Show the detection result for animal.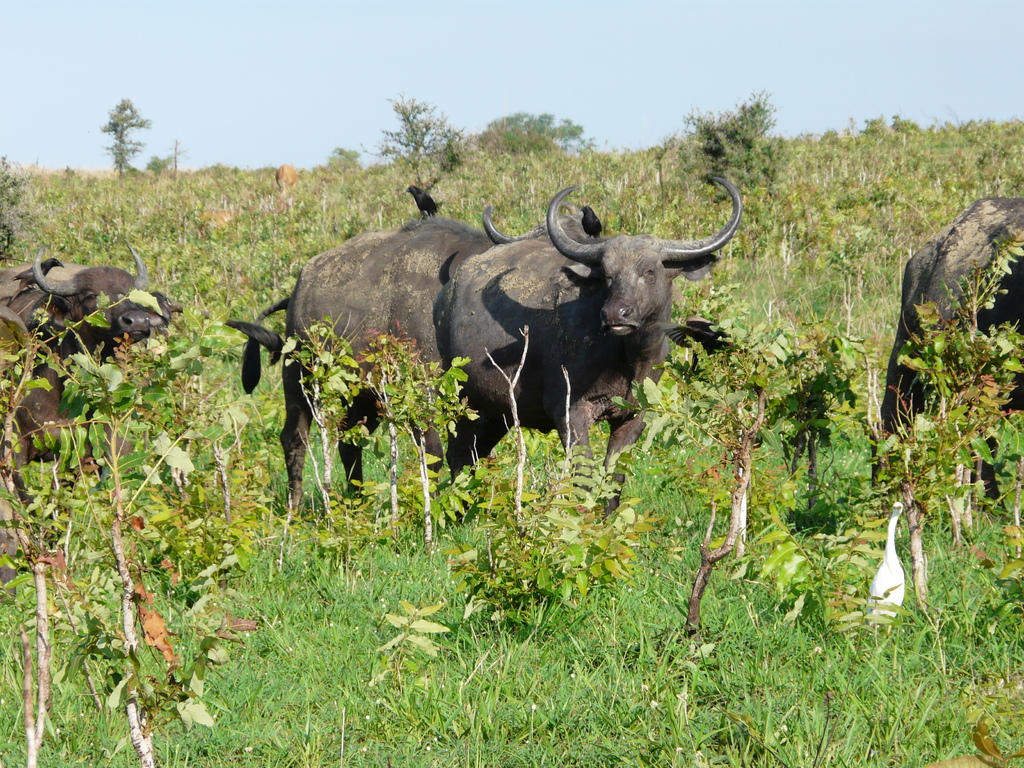
pyautogui.locateOnScreen(0, 244, 154, 463).
